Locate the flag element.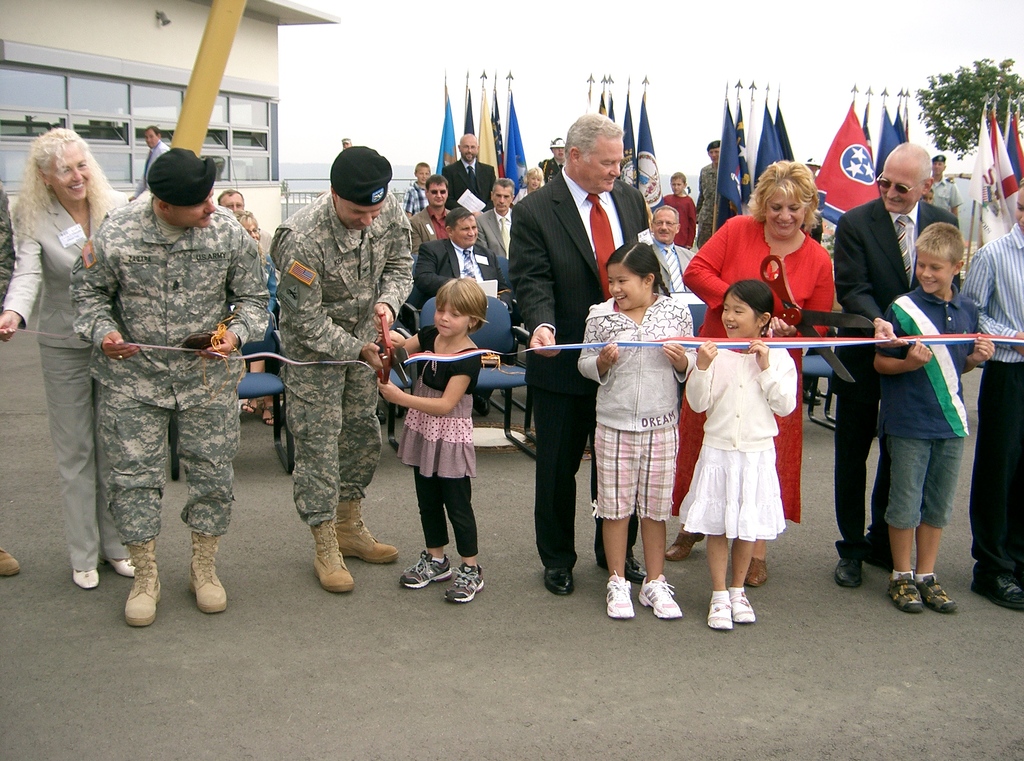
Element bbox: 1004:124:1023:181.
